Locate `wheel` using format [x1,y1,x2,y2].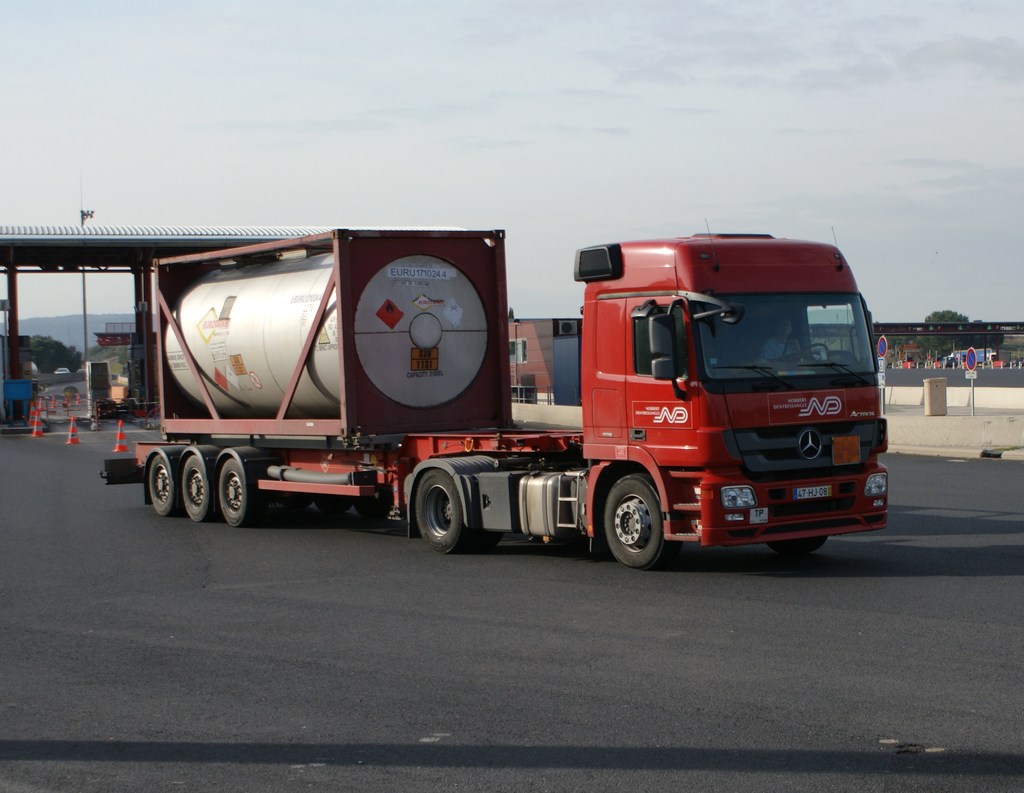
[218,458,262,527].
